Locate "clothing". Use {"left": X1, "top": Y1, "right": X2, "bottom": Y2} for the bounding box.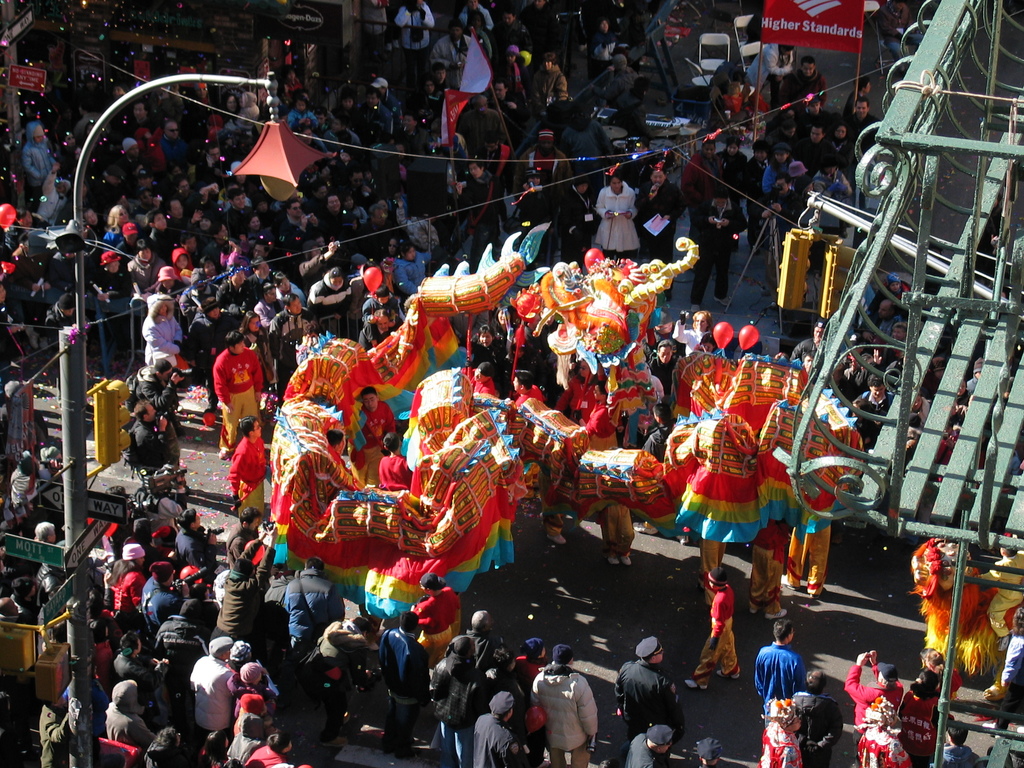
{"left": 563, "top": 191, "right": 605, "bottom": 260}.
